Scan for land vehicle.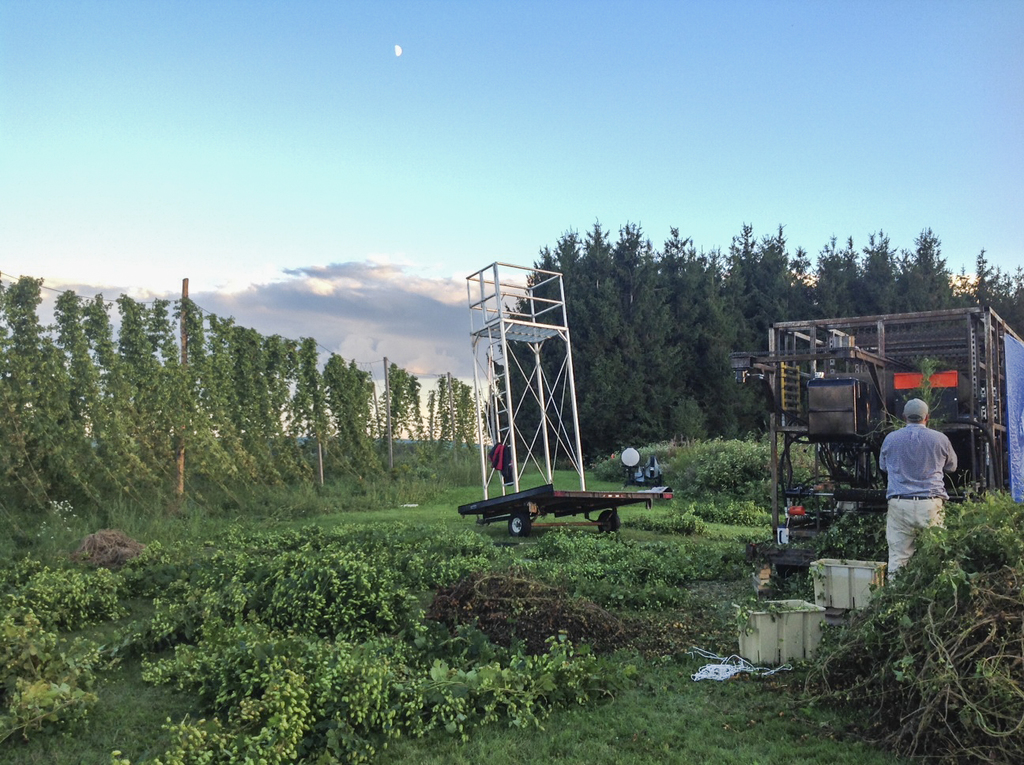
Scan result: [737, 318, 1000, 537].
